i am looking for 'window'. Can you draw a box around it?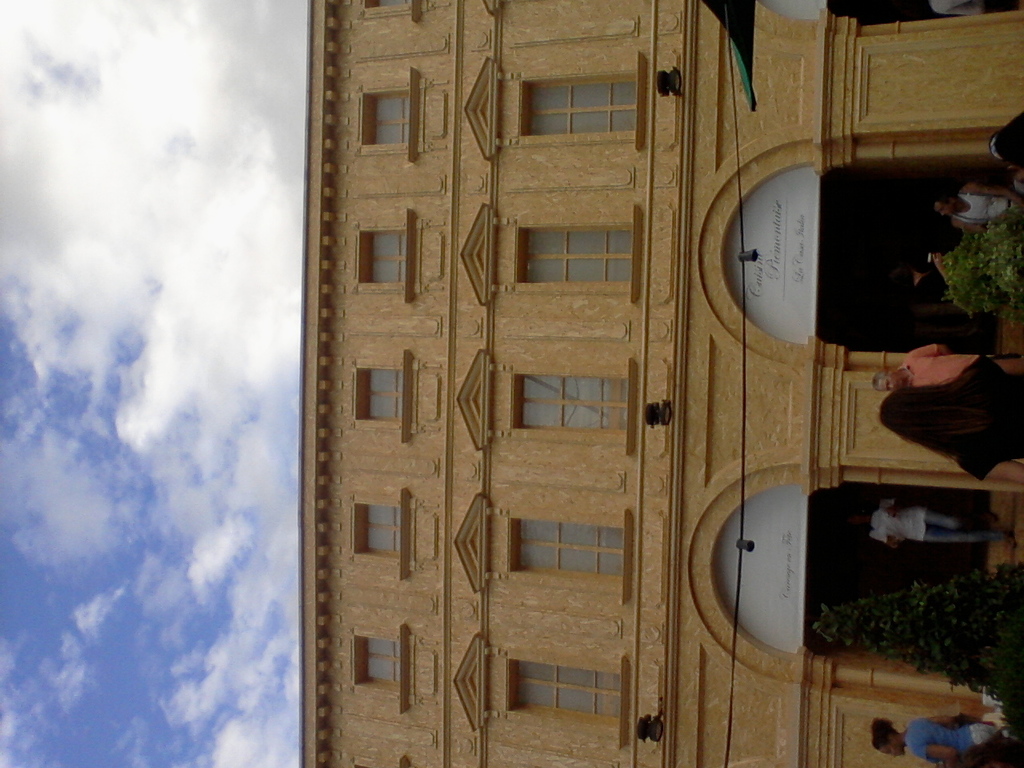
Sure, the bounding box is <region>351, 484, 403, 580</region>.
